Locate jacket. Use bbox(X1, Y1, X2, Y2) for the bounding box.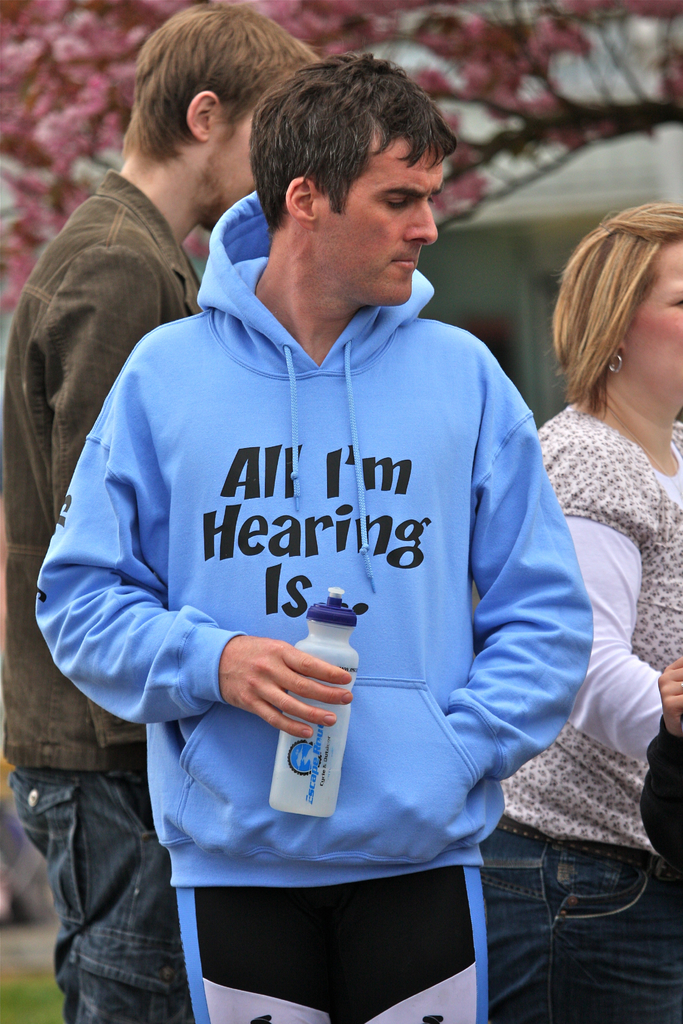
bbox(32, 189, 595, 887).
